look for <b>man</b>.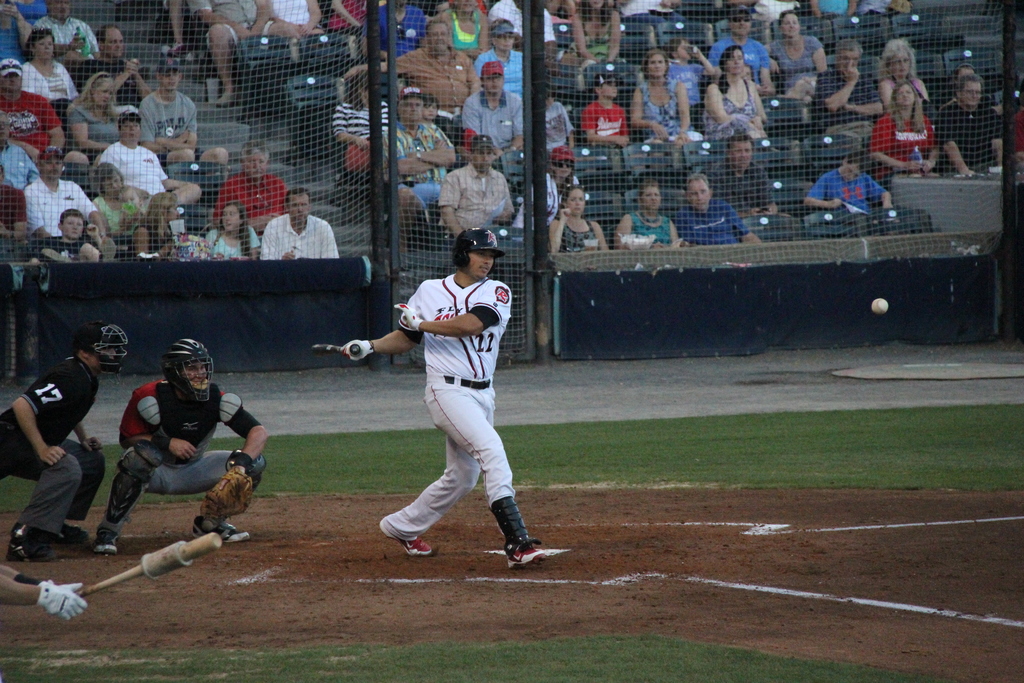
Found: detection(349, 17, 483, 128).
